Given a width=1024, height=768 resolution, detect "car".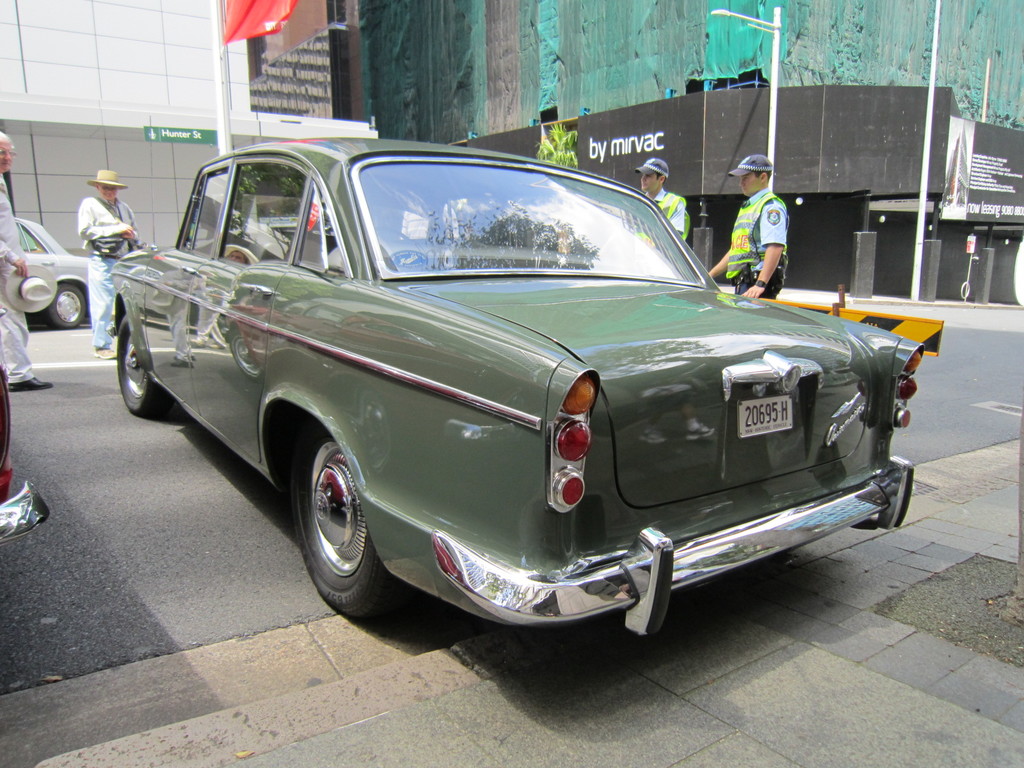
[left=90, top=133, right=938, bottom=661].
